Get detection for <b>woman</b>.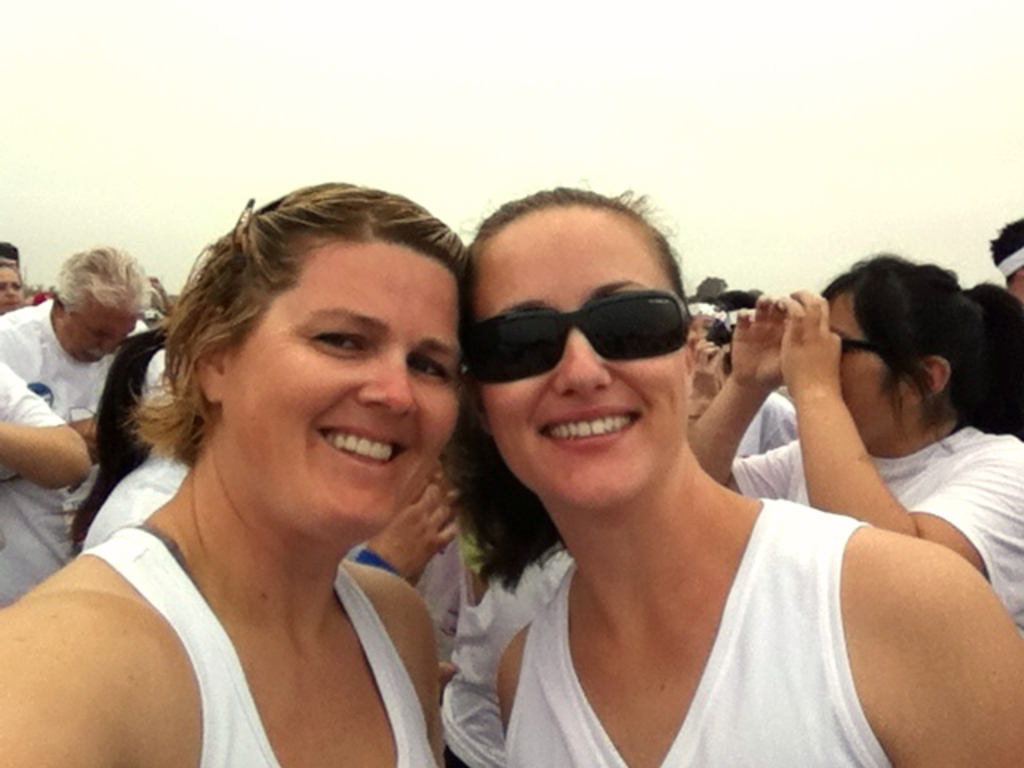
Detection: BBox(27, 173, 526, 767).
